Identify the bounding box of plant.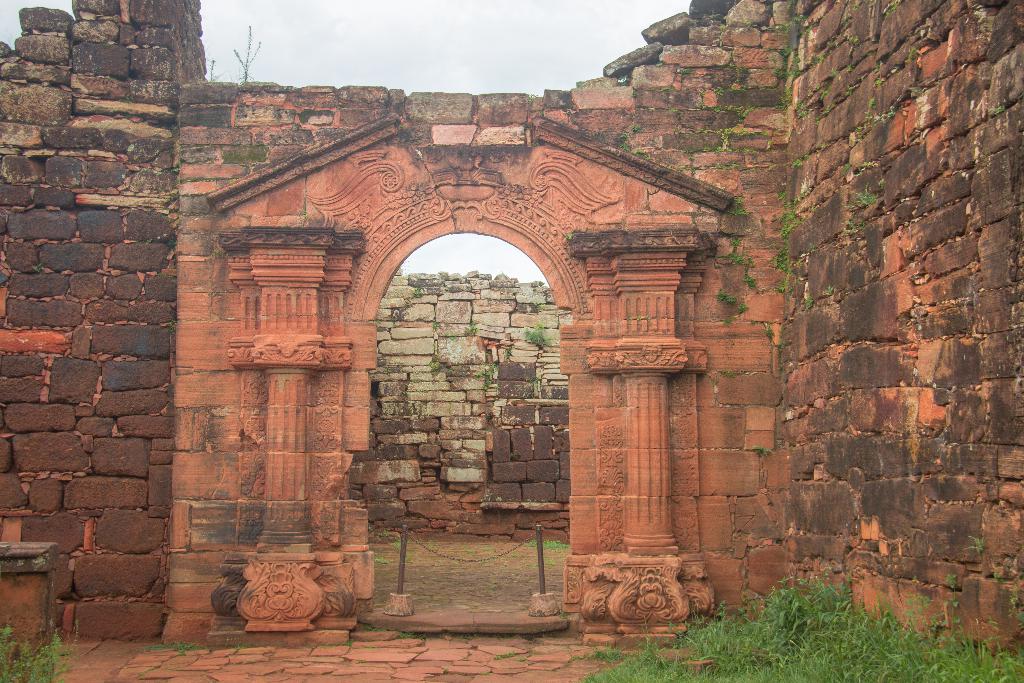
Rect(522, 372, 536, 401).
